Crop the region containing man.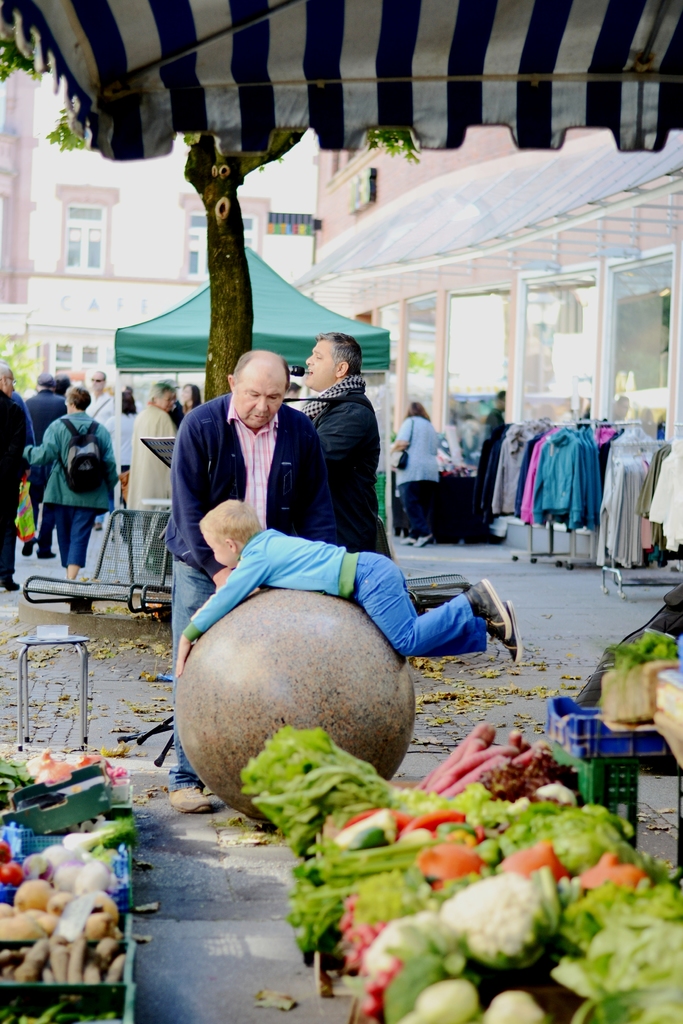
Crop region: Rect(15, 370, 67, 563).
